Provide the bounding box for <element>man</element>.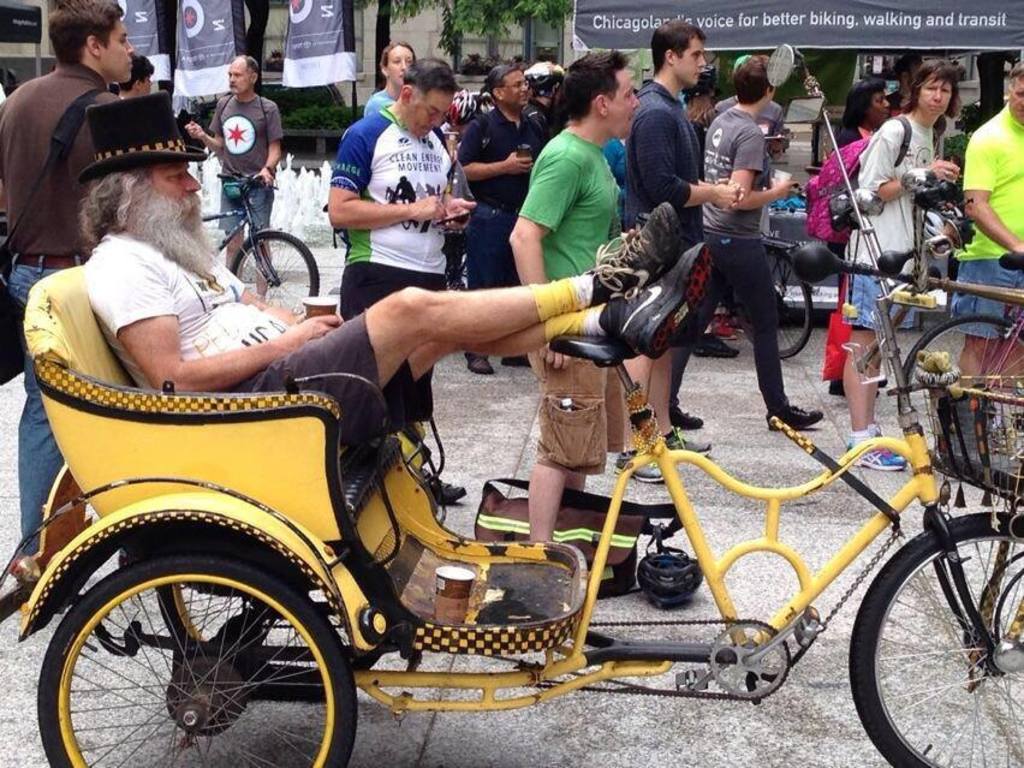
<region>673, 64, 814, 429</region>.
